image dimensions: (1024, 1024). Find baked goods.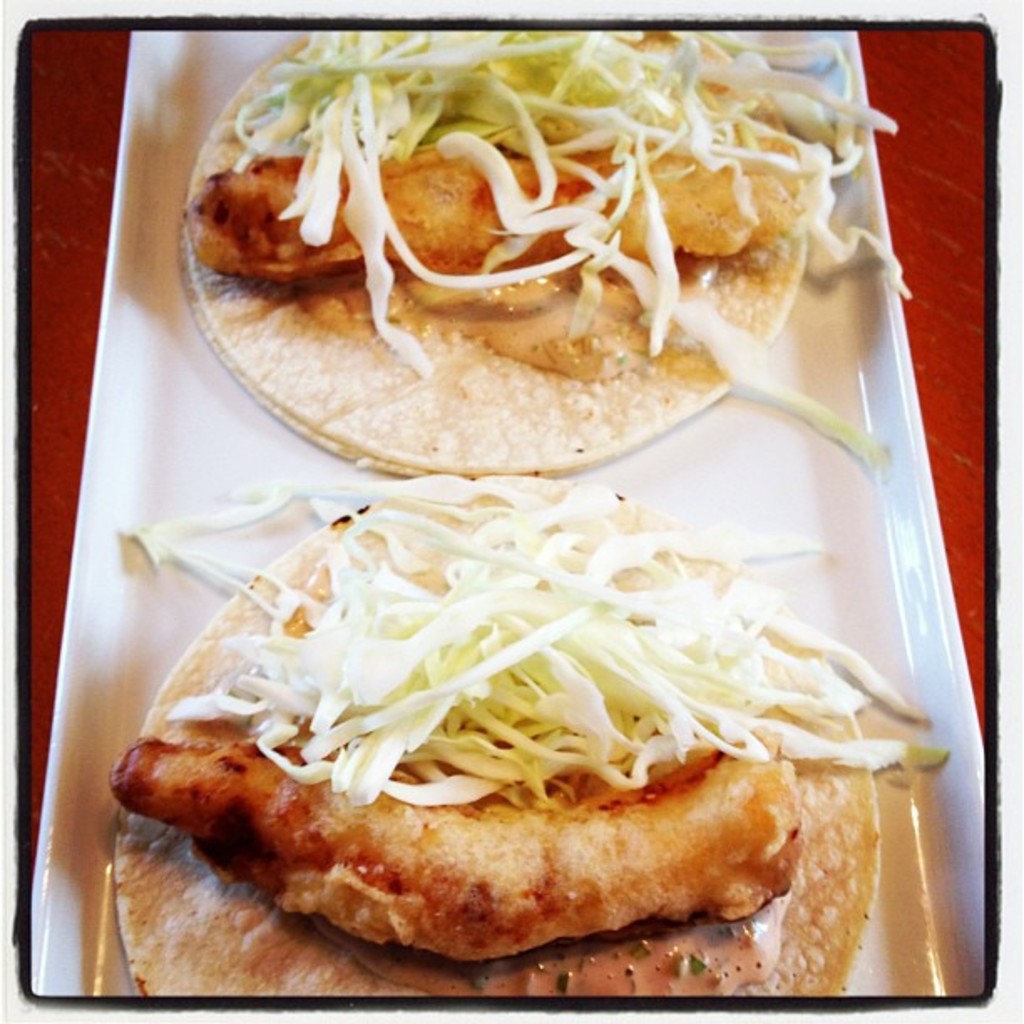
detection(192, 120, 793, 289).
